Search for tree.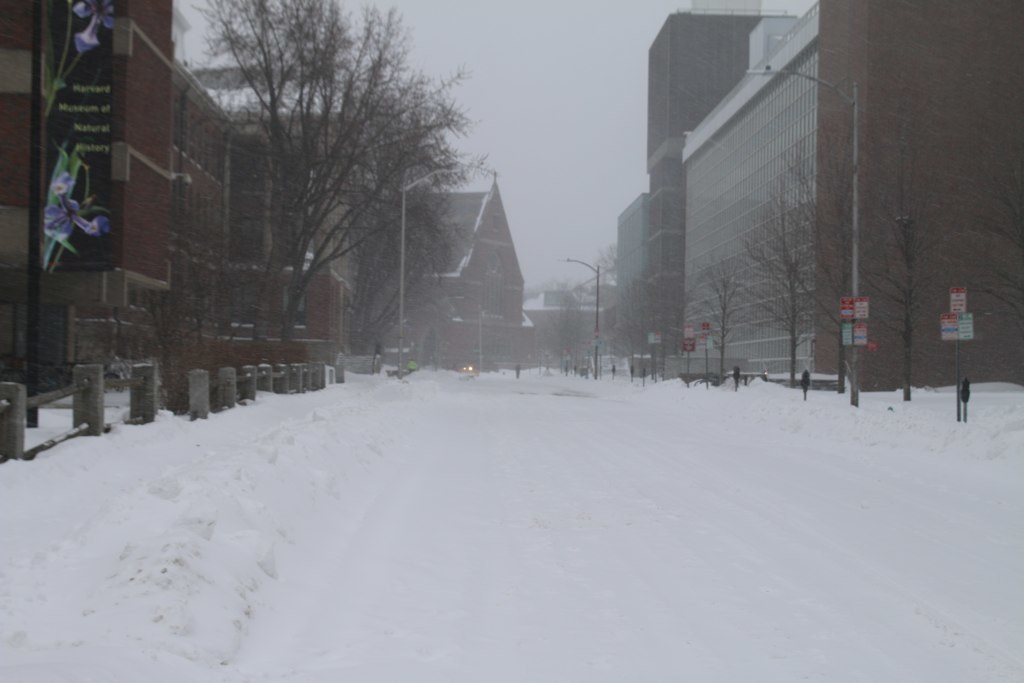
Found at 784/49/1023/400.
